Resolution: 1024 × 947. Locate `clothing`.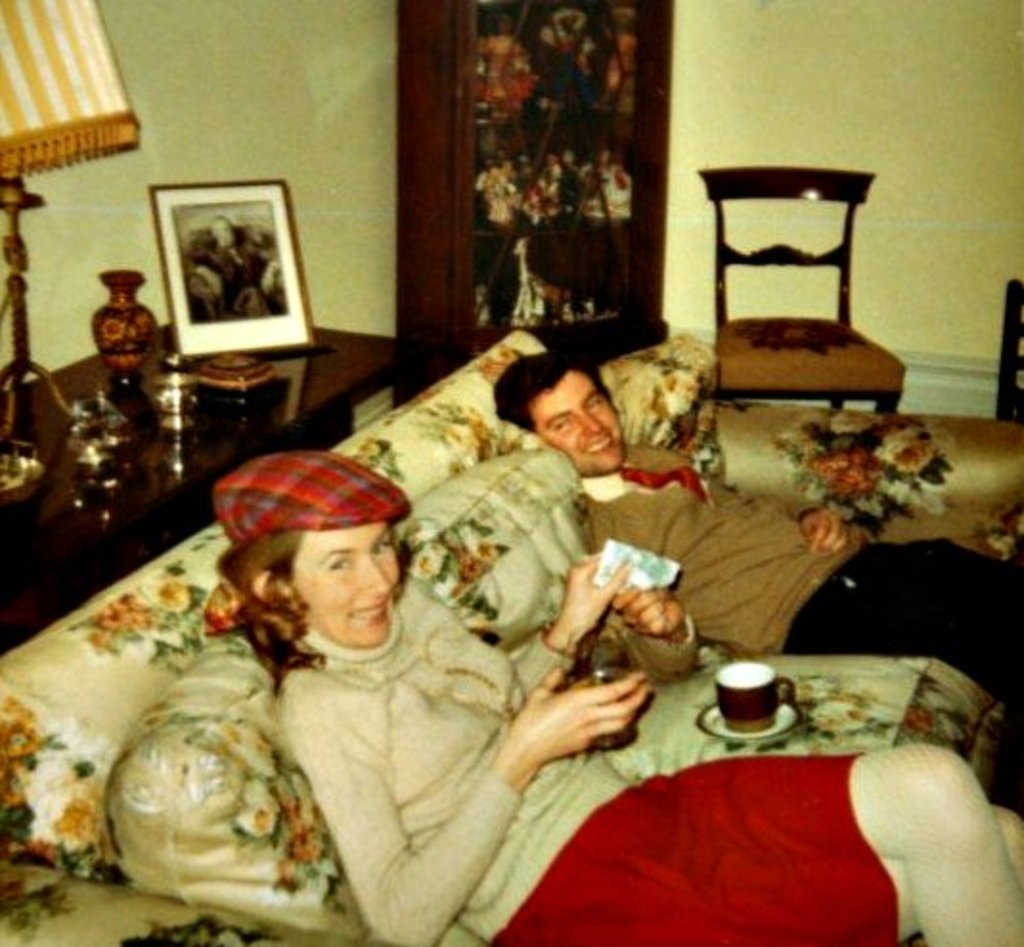
x1=279, y1=576, x2=896, y2=945.
